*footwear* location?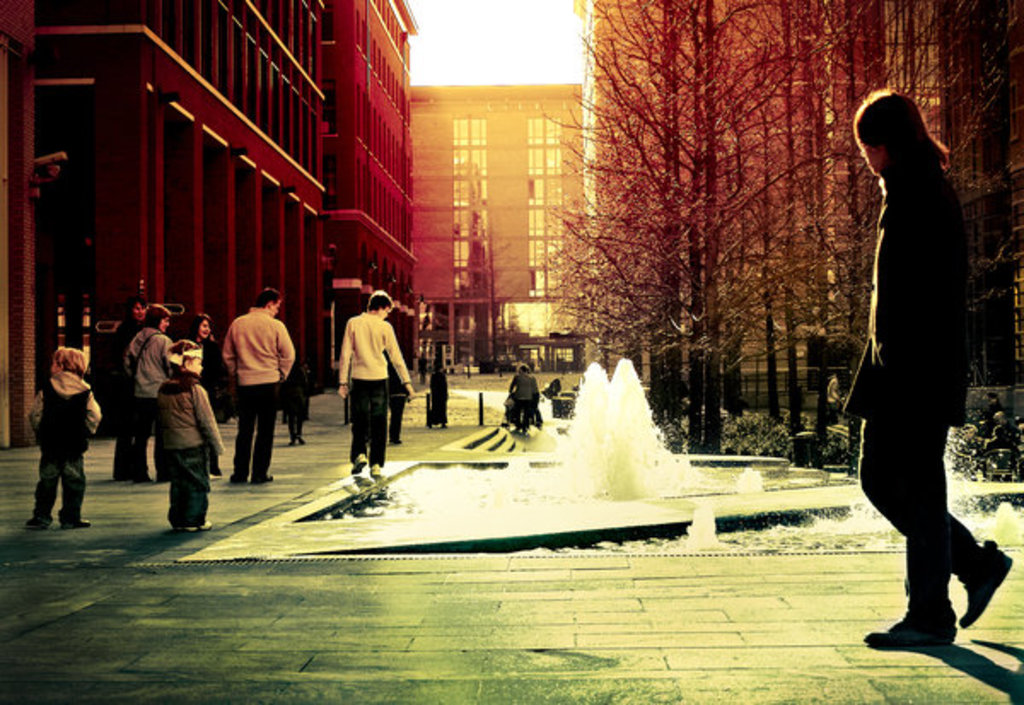
{"x1": 60, "y1": 514, "x2": 92, "y2": 529}
